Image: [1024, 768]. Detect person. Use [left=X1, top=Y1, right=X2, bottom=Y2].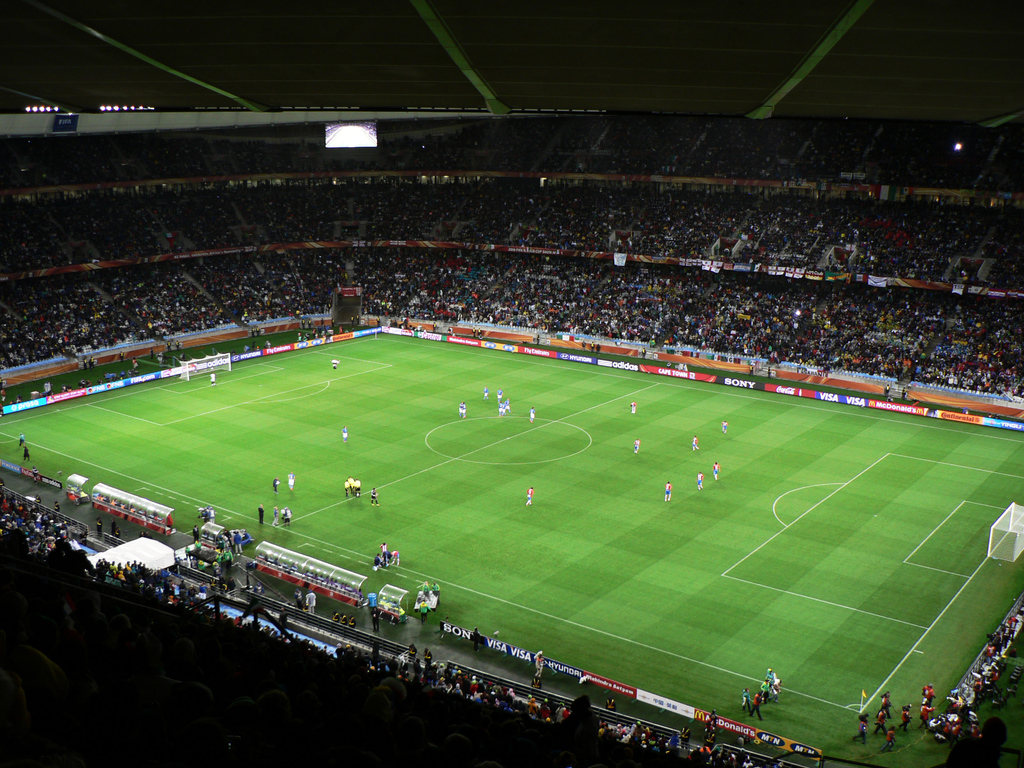
[left=486, top=387, right=491, bottom=403].
